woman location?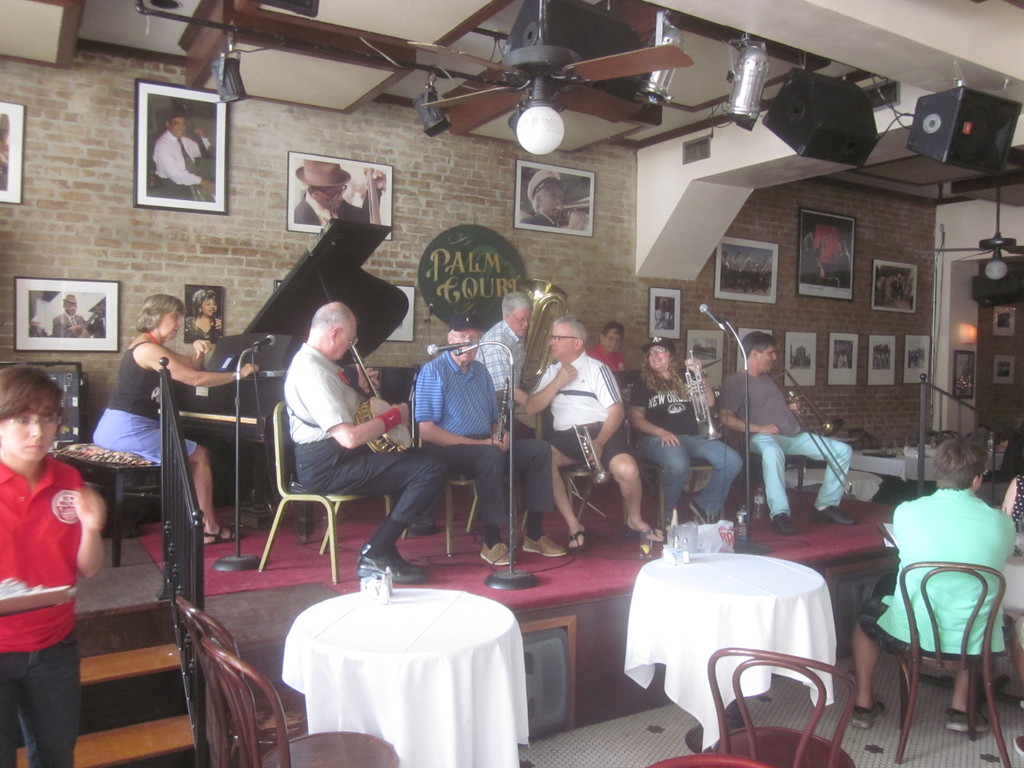
<region>0, 367, 107, 767</region>
